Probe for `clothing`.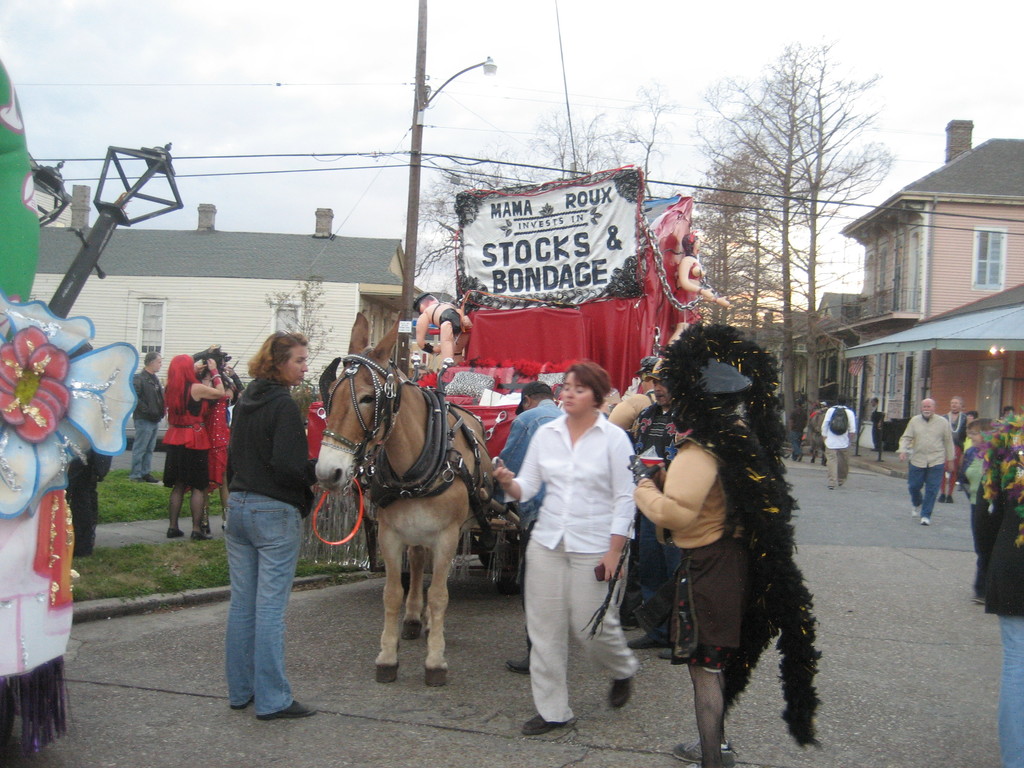
Probe result: [980,503,1023,767].
